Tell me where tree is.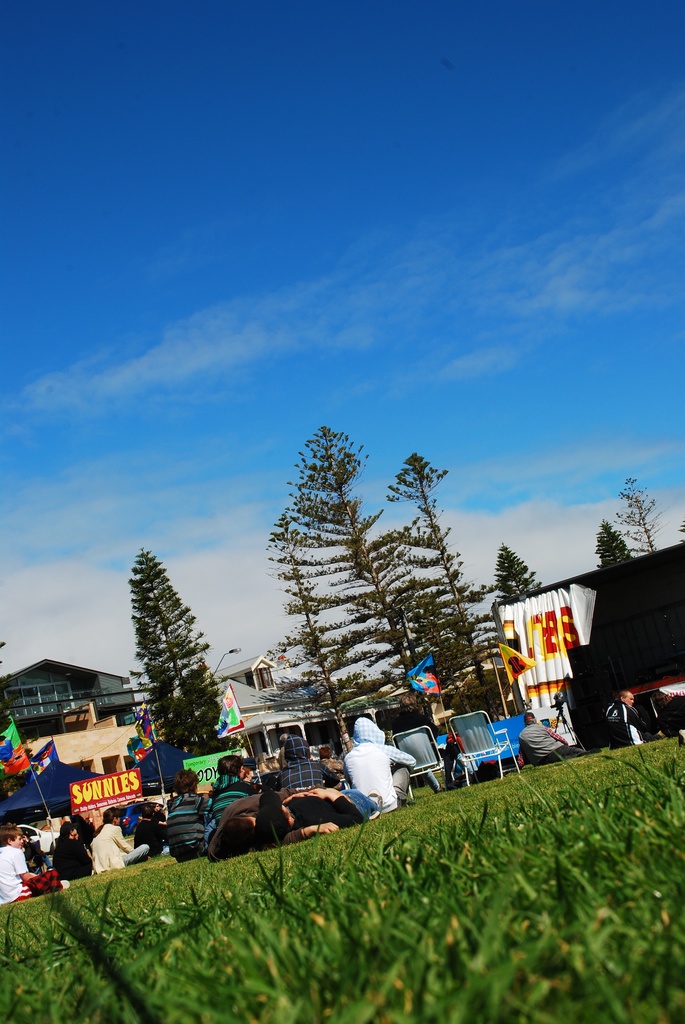
tree is at rect(130, 548, 239, 755).
